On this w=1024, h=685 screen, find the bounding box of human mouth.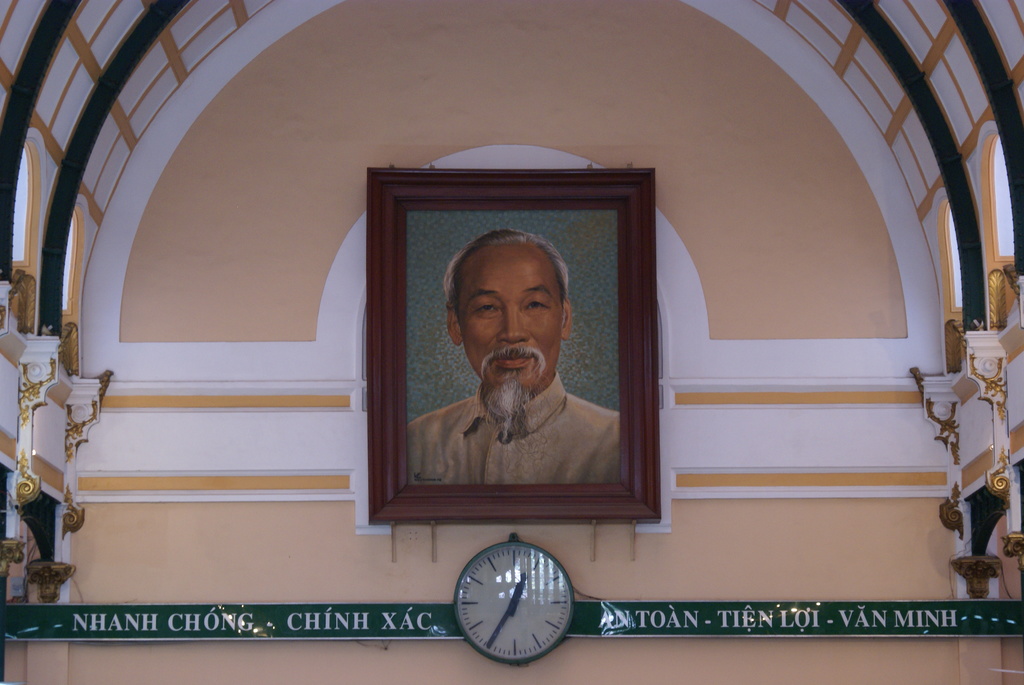
Bounding box: [left=494, top=355, right=529, bottom=365].
